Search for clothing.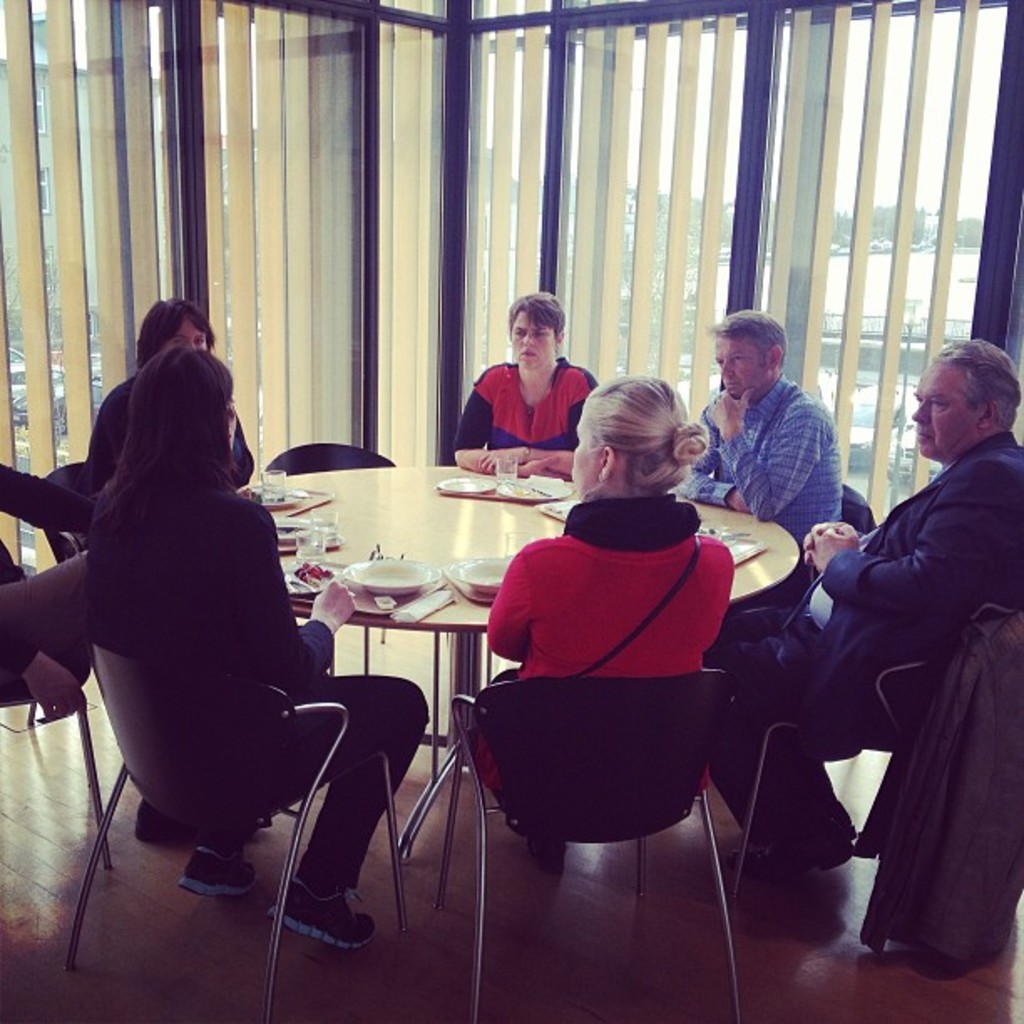
Found at pyautogui.locateOnScreen(703, 430, 1022, 842).
